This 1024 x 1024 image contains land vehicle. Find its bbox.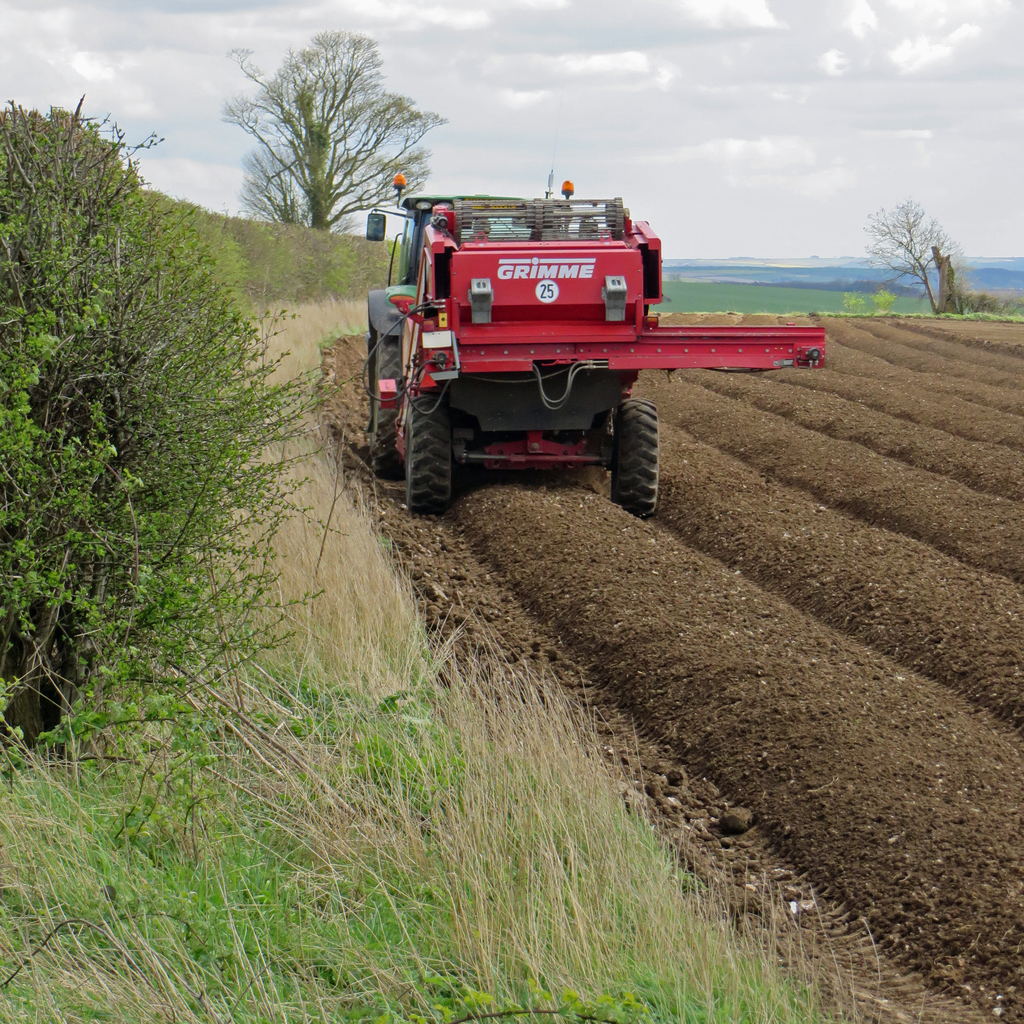
<region>335, 187, 801, 515</region>.
